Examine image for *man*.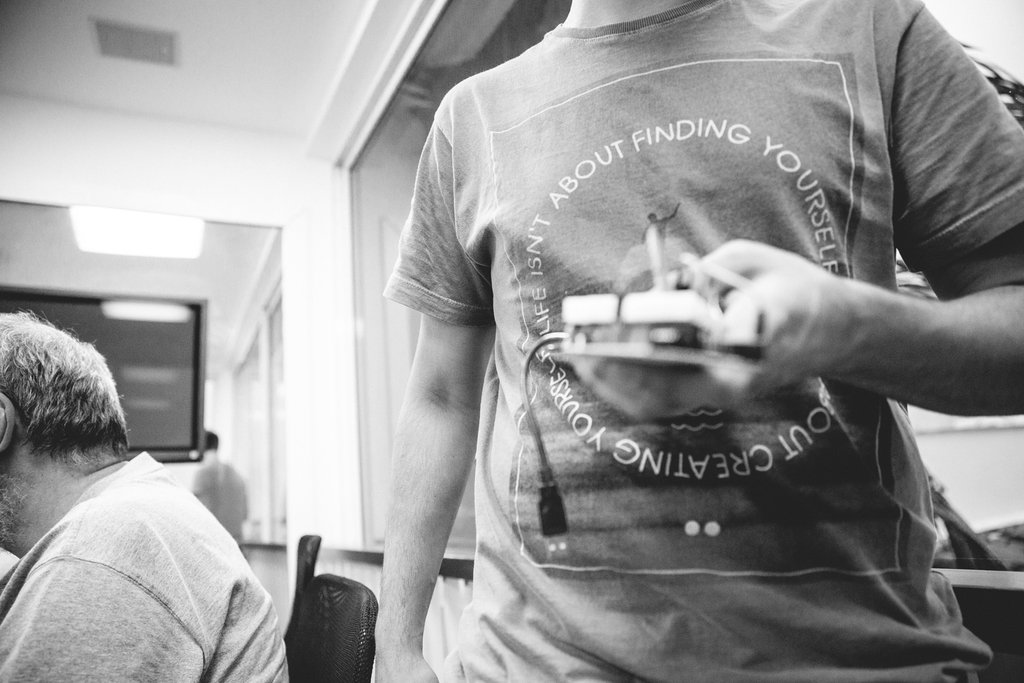
Examination result: bbox=(0, 323, 280, 671).
